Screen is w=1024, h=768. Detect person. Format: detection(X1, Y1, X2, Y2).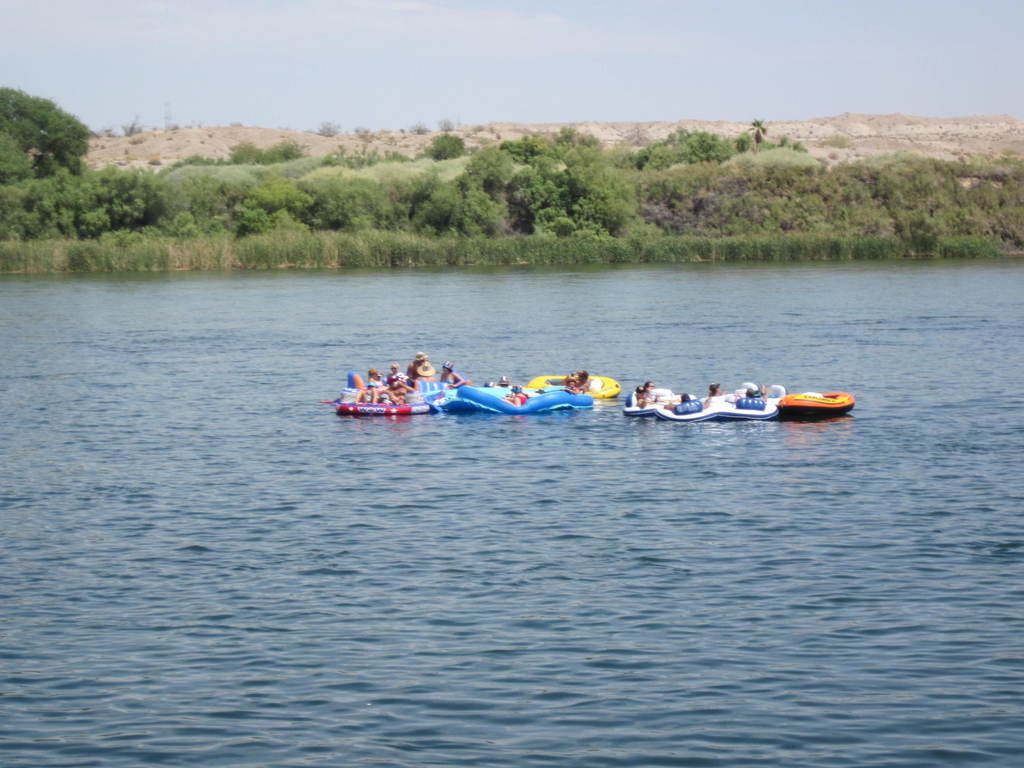
detection(414, 359, 438, 388).
